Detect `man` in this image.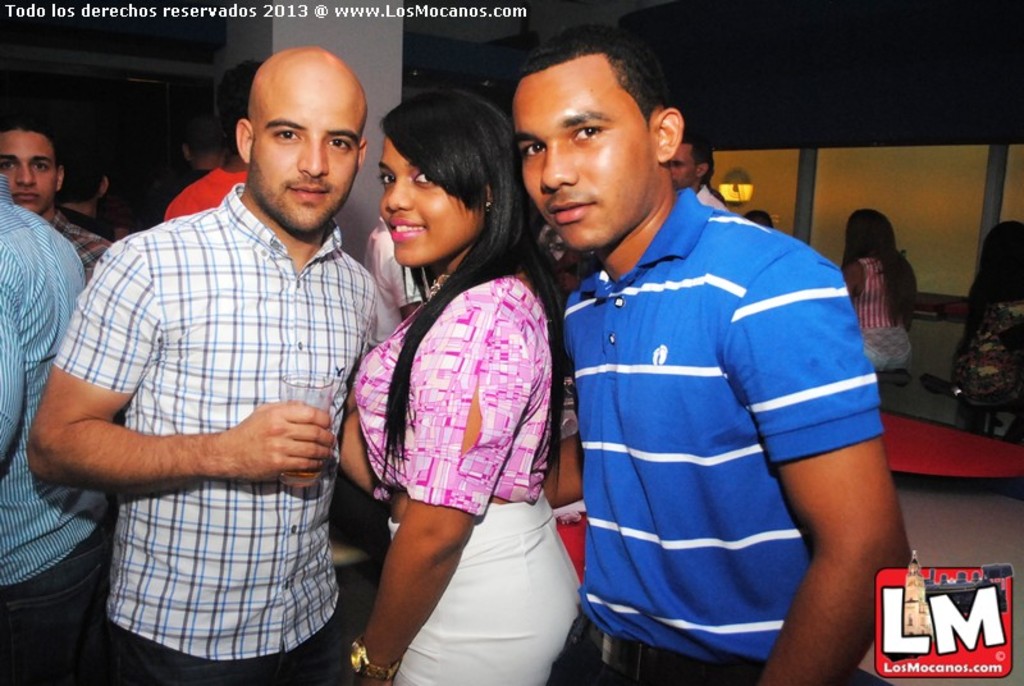
Detection: x1=0, y1=154, x2=124, y2=685.
